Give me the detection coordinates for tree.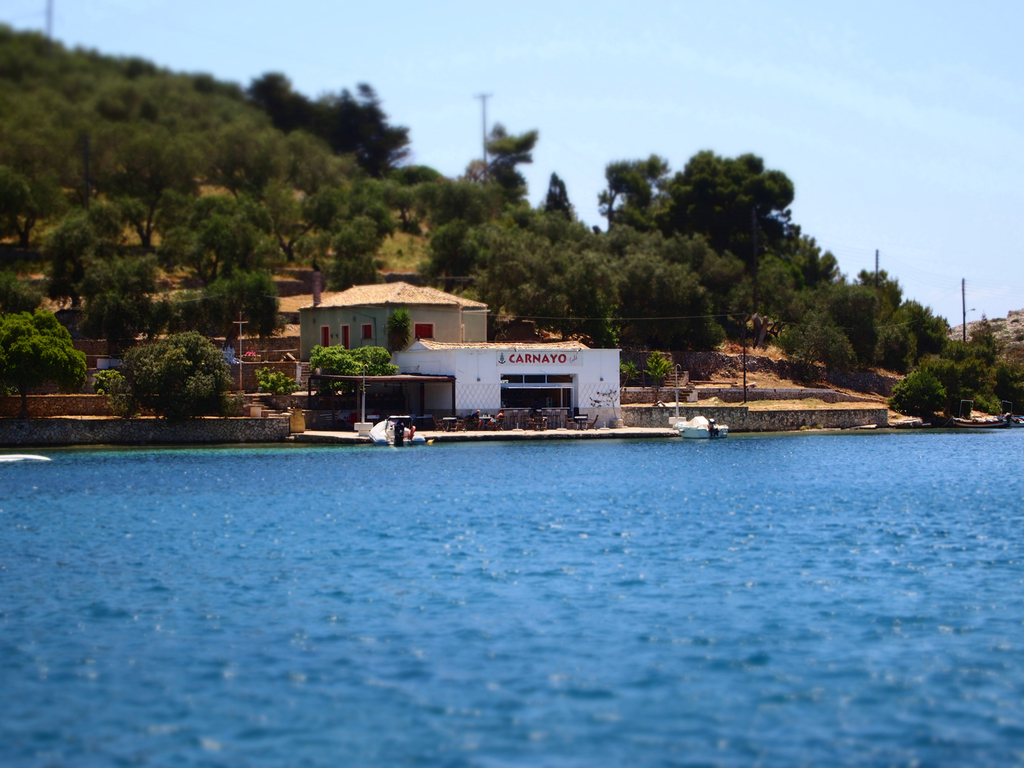
bbox=(200, 183, 263, 251).
